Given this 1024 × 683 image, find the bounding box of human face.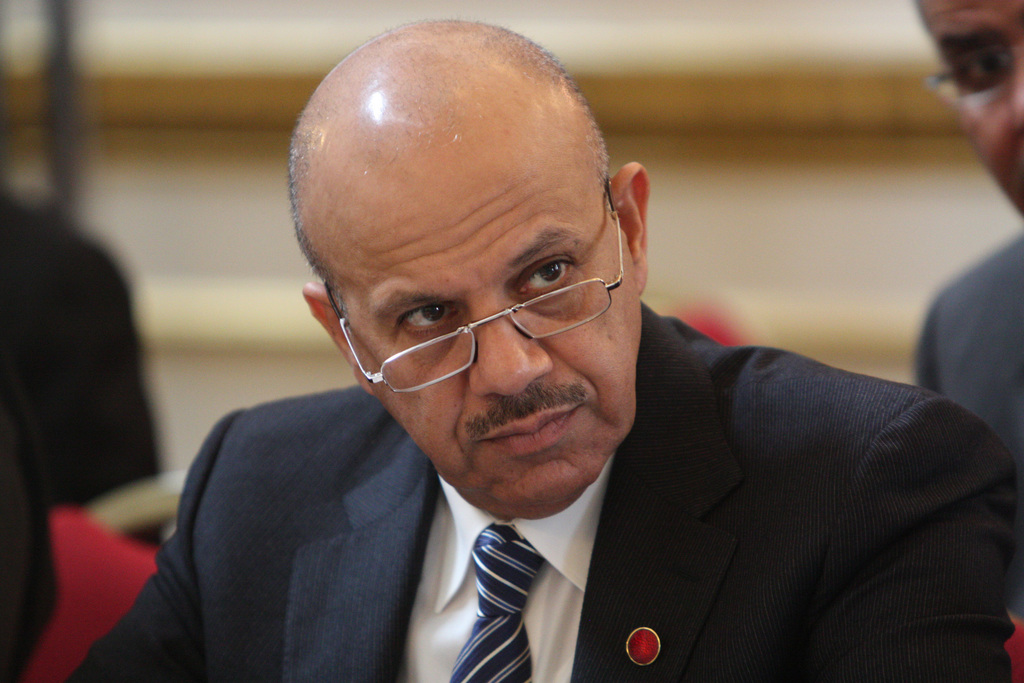
908 0 1023 225.
